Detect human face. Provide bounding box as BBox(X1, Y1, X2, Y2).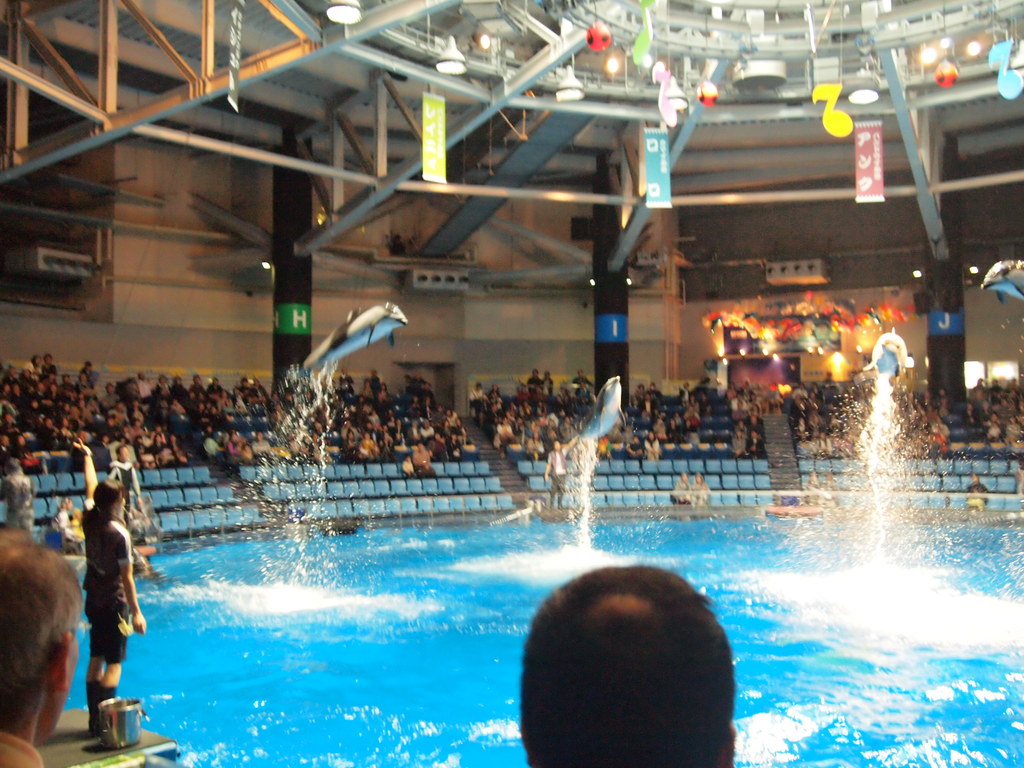
BBox(117, 444, 131, 468).
